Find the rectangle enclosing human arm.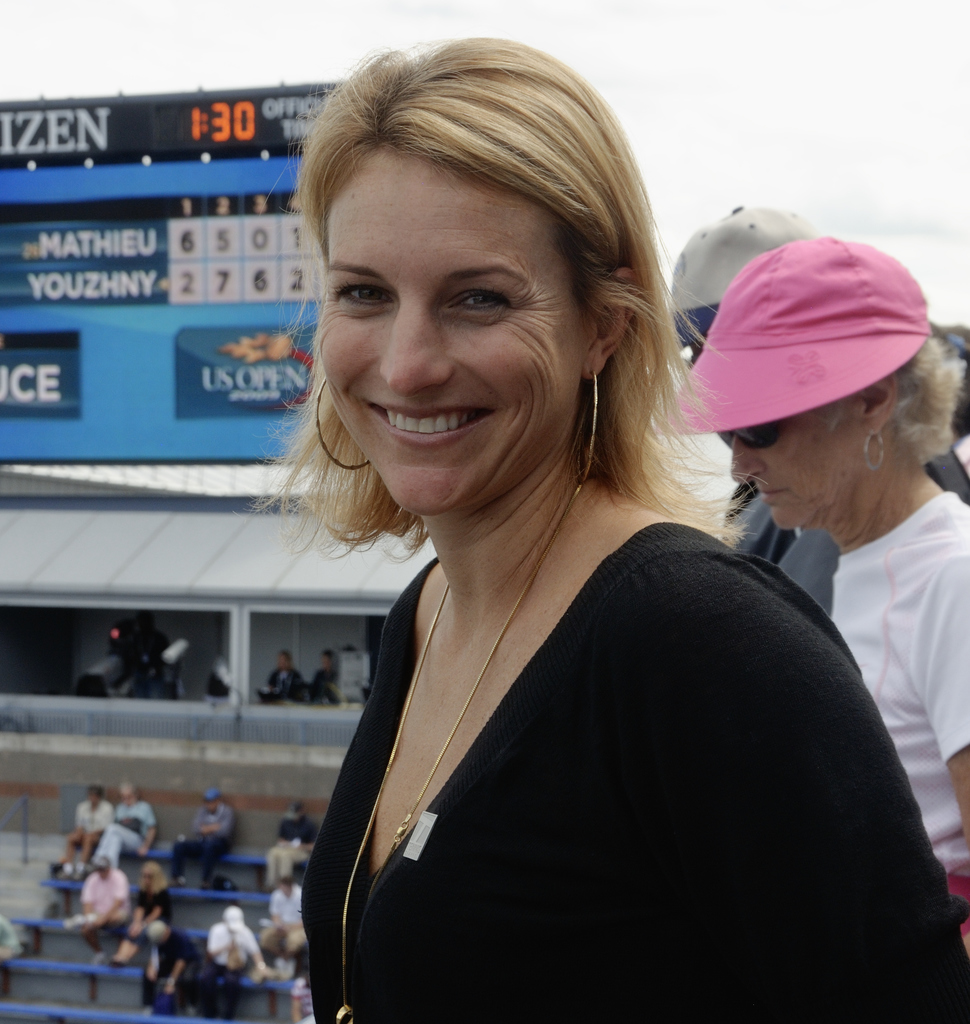
[76, 872, 137, 929].
